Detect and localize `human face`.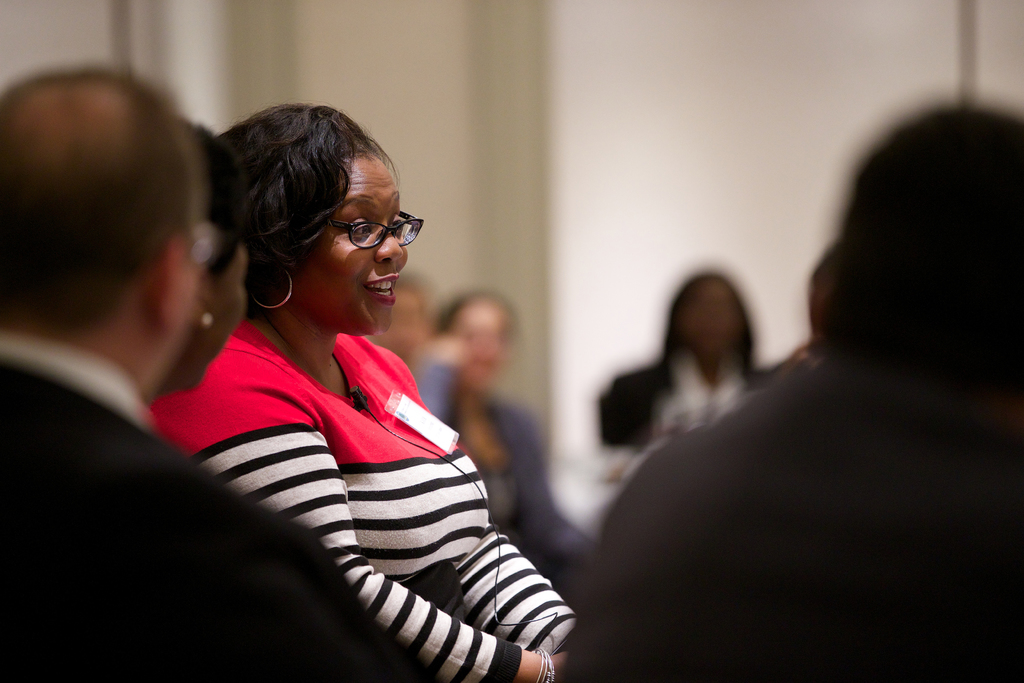
Localized at <box>450,303,511,383</box>.
